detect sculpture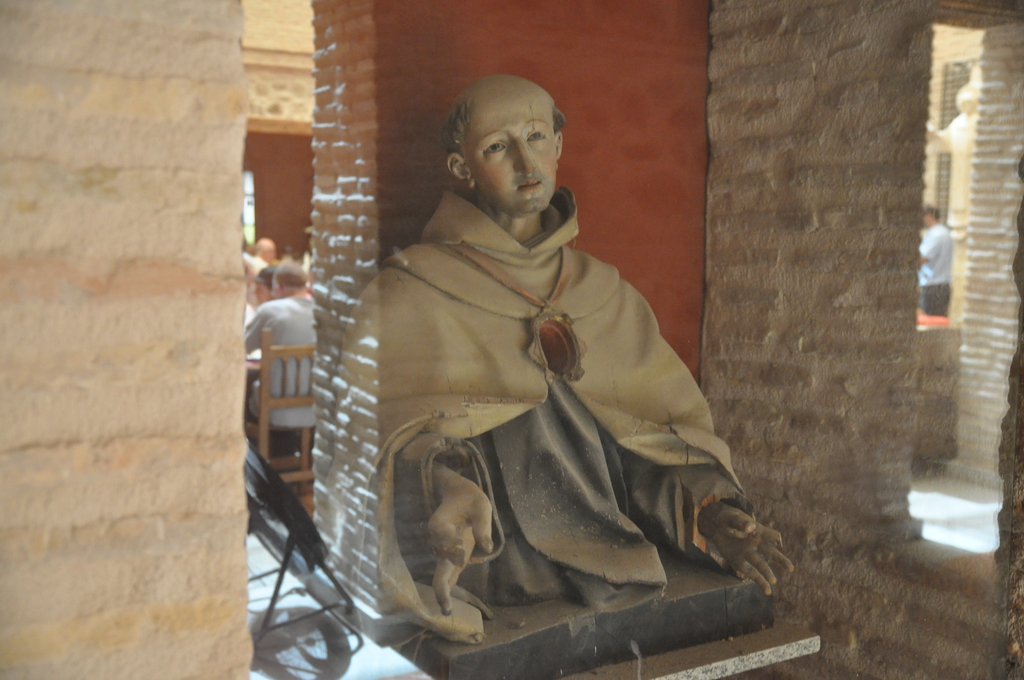
x1=366, y1=54, x2=771, y2=657
